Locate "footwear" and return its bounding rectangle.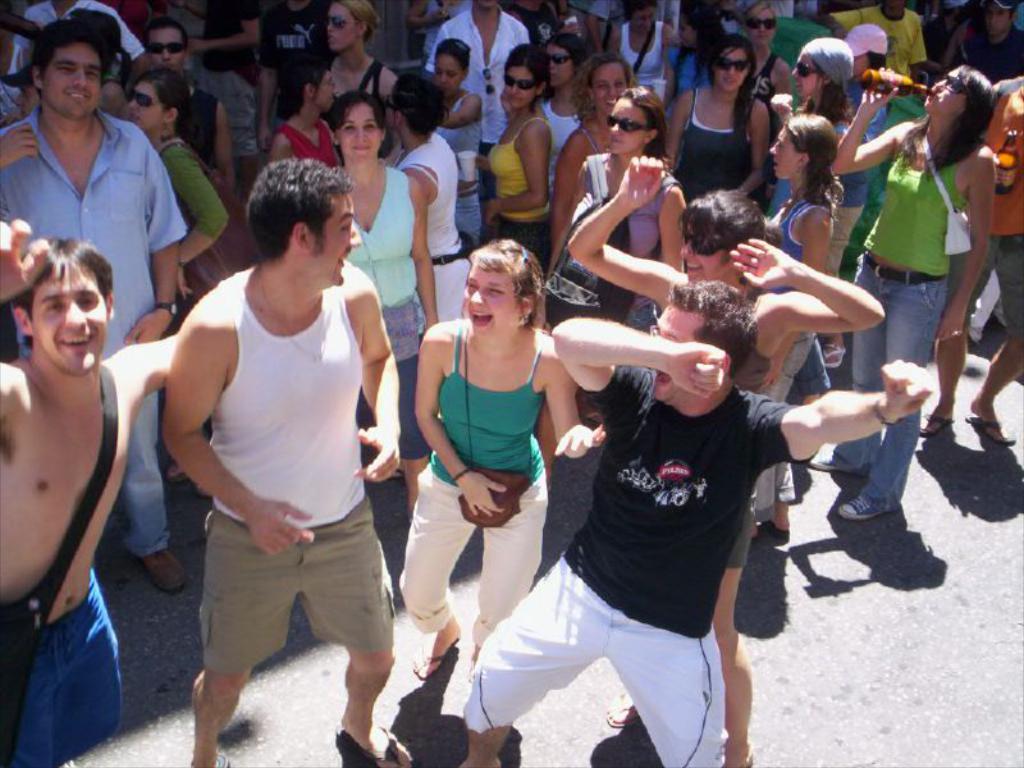
966/324/986/347.
